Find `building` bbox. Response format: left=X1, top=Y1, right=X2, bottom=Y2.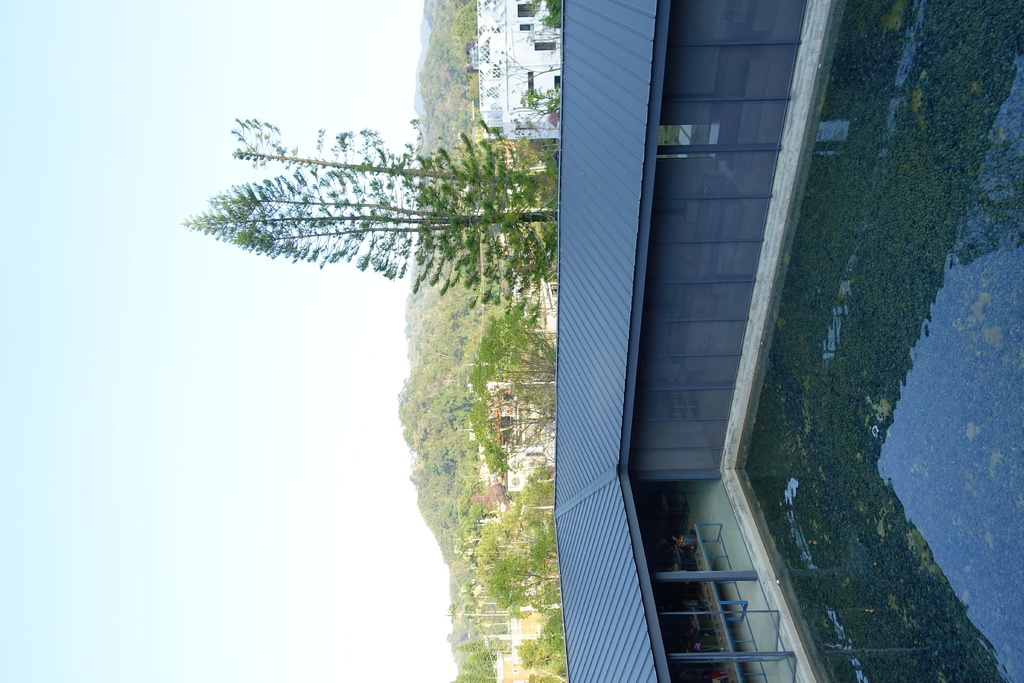
left=483, top=616, right=548, bottom=682.
